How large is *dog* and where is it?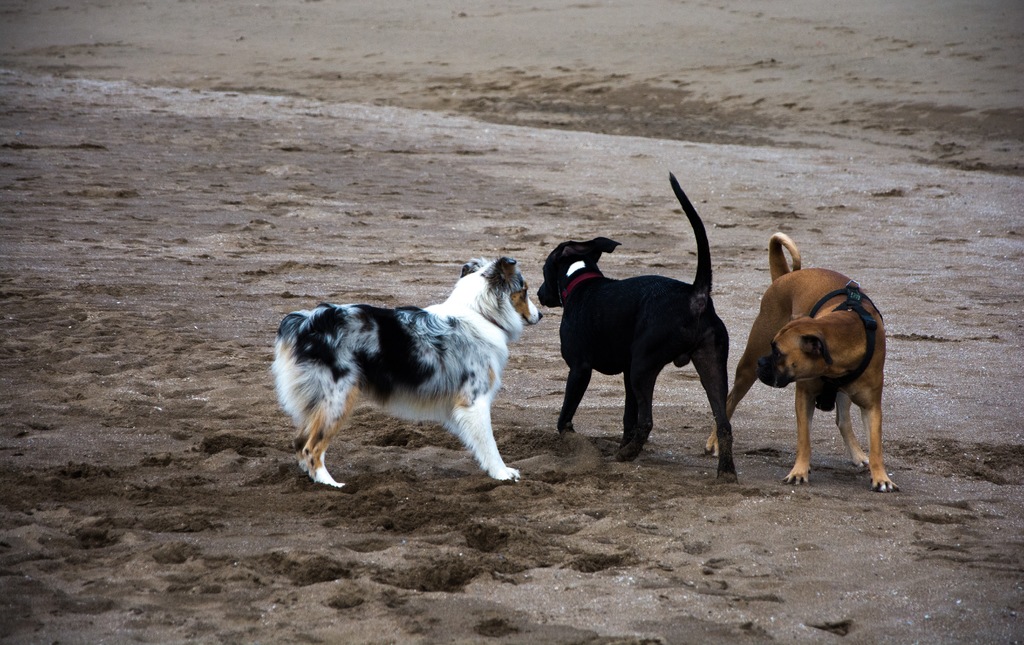
Bounding box: crop(275, 255, 550, 490).
